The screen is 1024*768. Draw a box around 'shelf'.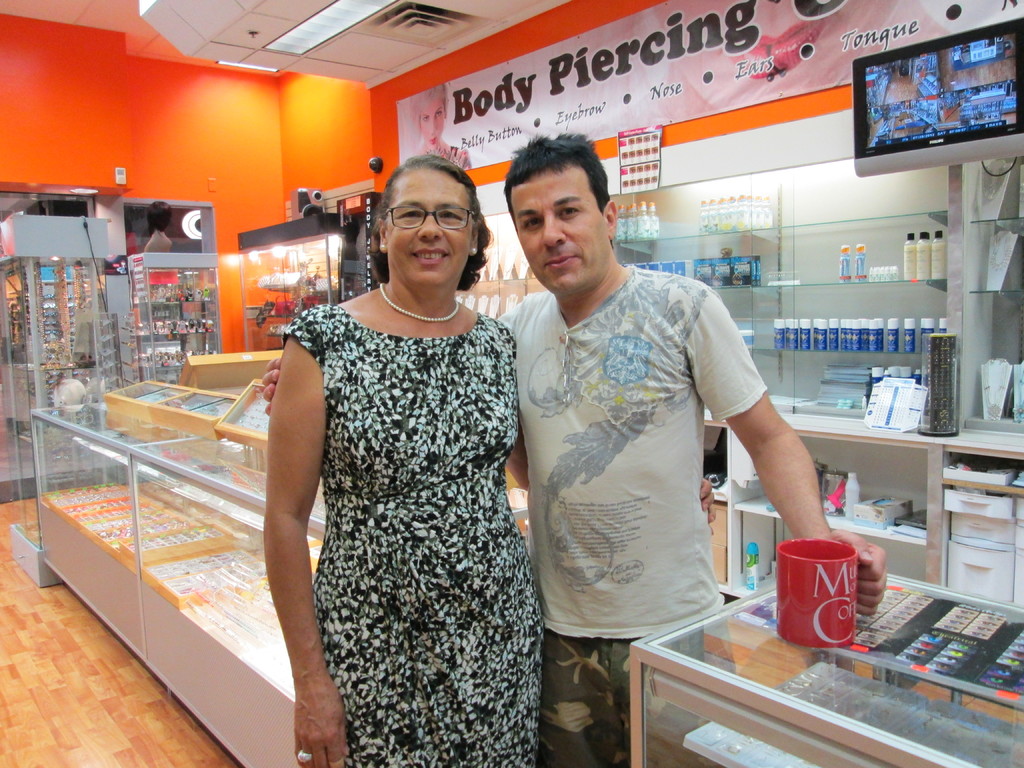
locate(721, 410, 943, 598).
